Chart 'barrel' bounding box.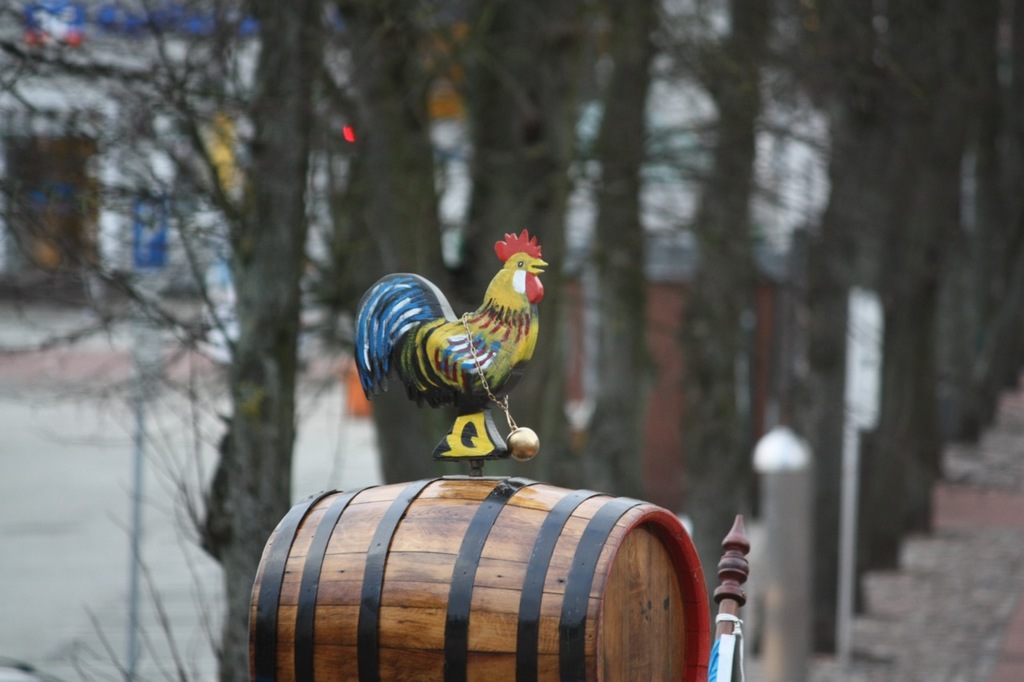
Charted: (x1=238, y1=456, x2=716, y2=681).
